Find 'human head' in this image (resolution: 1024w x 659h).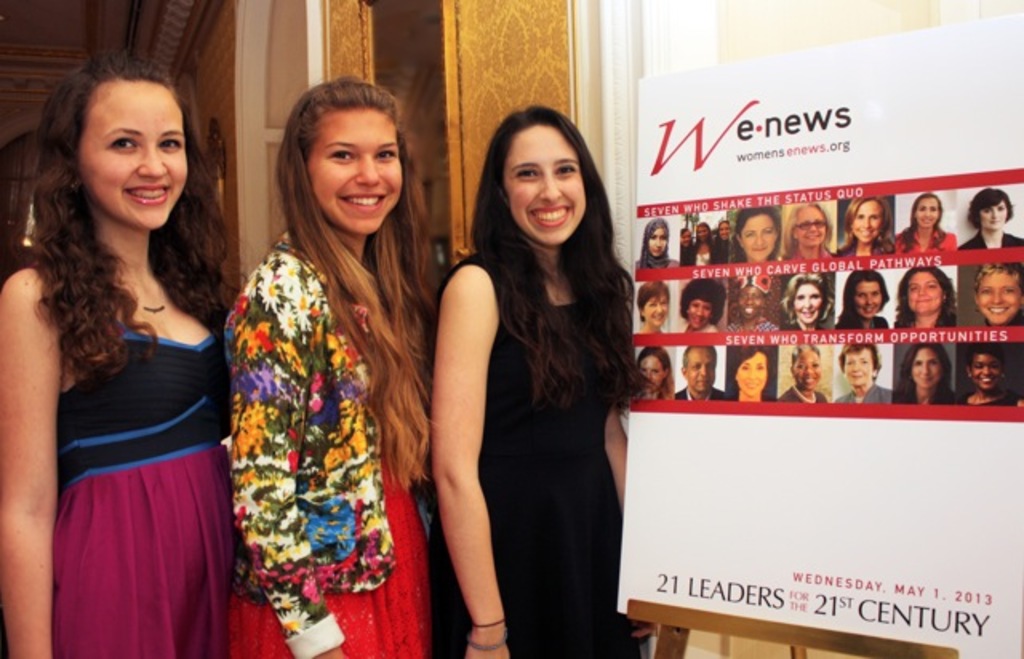
<region>682, 282, 717, 328</region>.
